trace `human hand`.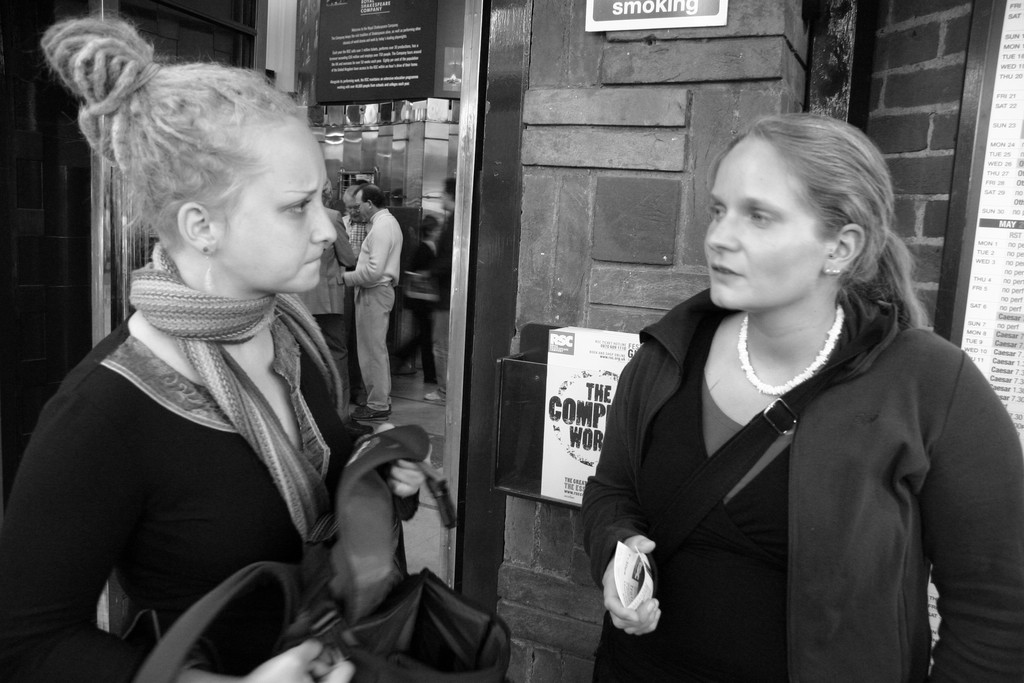
Traced to detection(611, 533, 675, 645).
